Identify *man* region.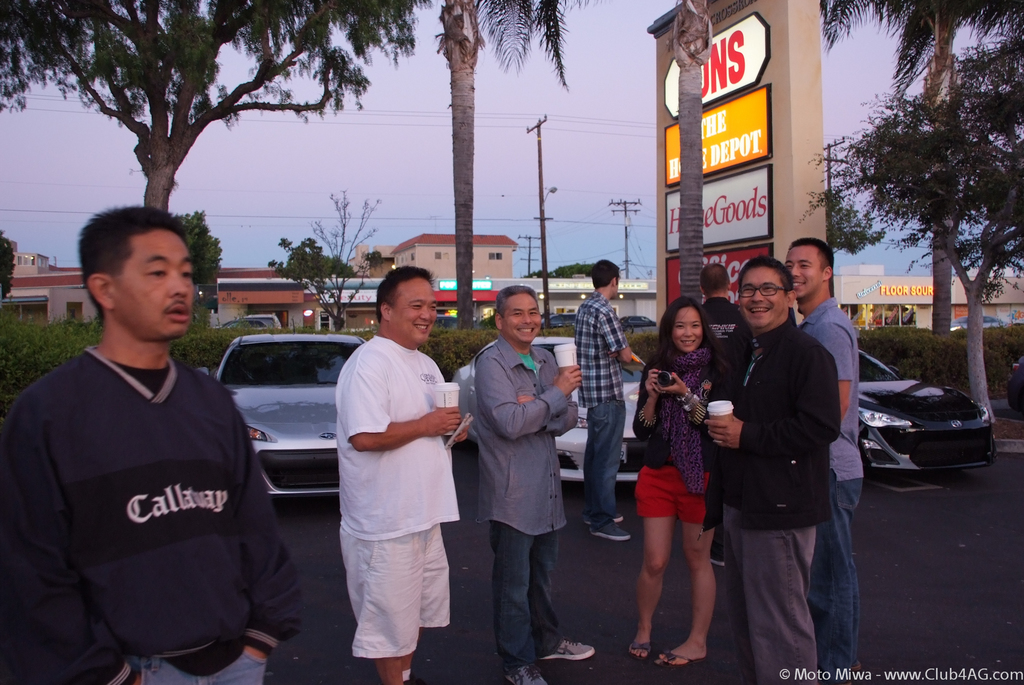
Region: [x1=335, y1=268, x2=471, y2=684].
